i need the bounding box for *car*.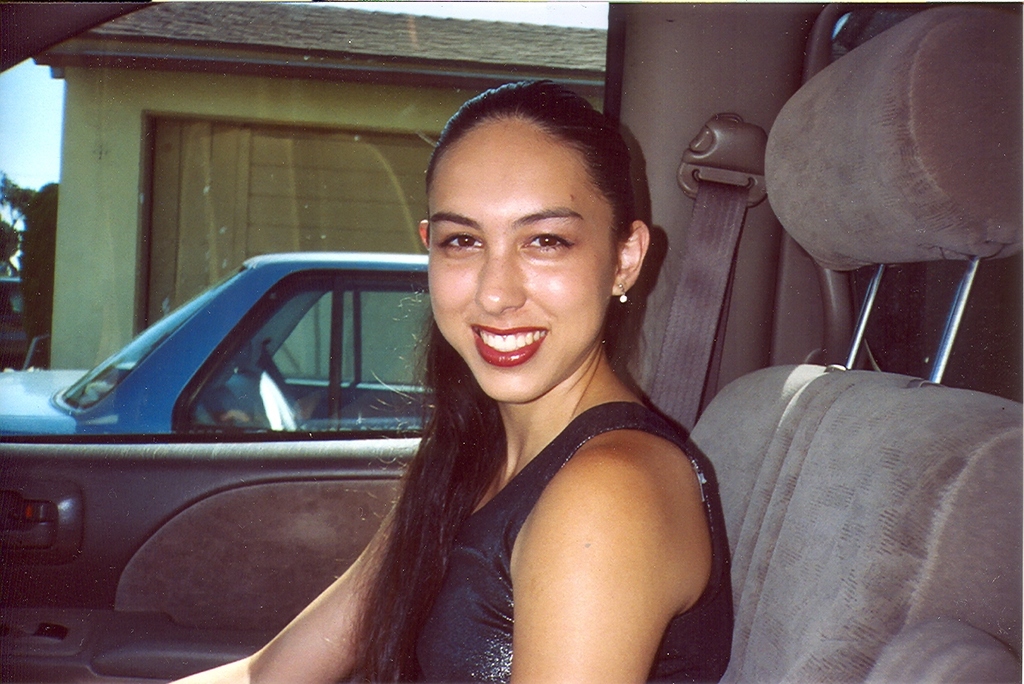
Here it is: <region>0, 248, 461, 444</region>.
